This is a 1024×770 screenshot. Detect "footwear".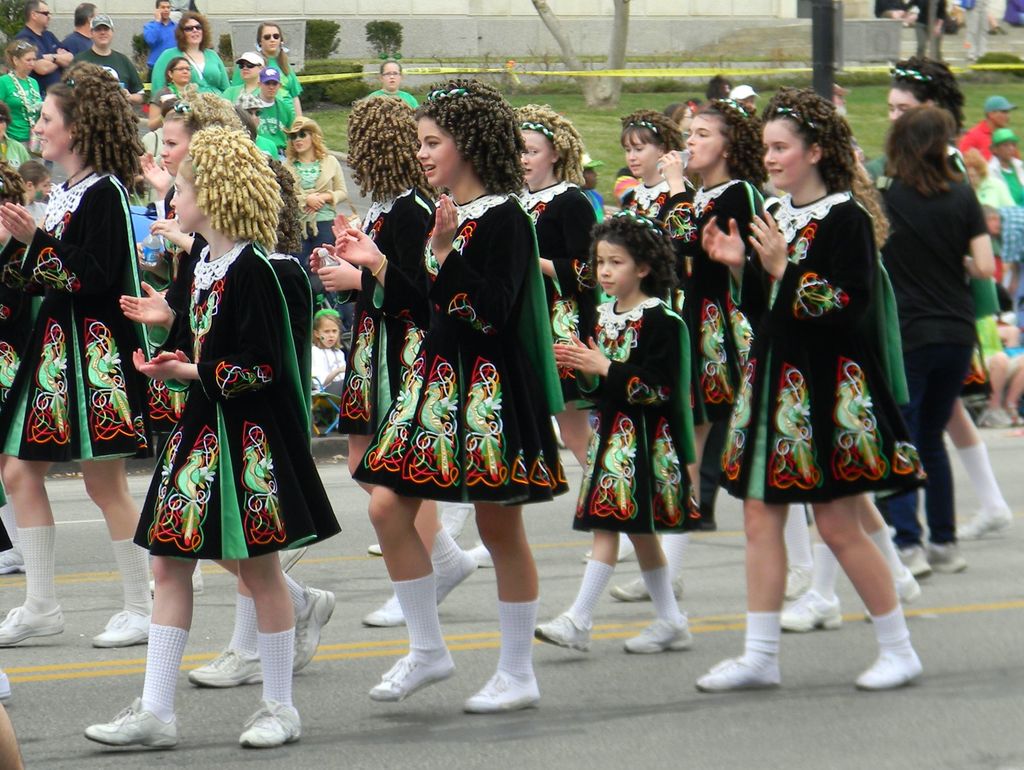
detection(579, 533, 635, 565).
